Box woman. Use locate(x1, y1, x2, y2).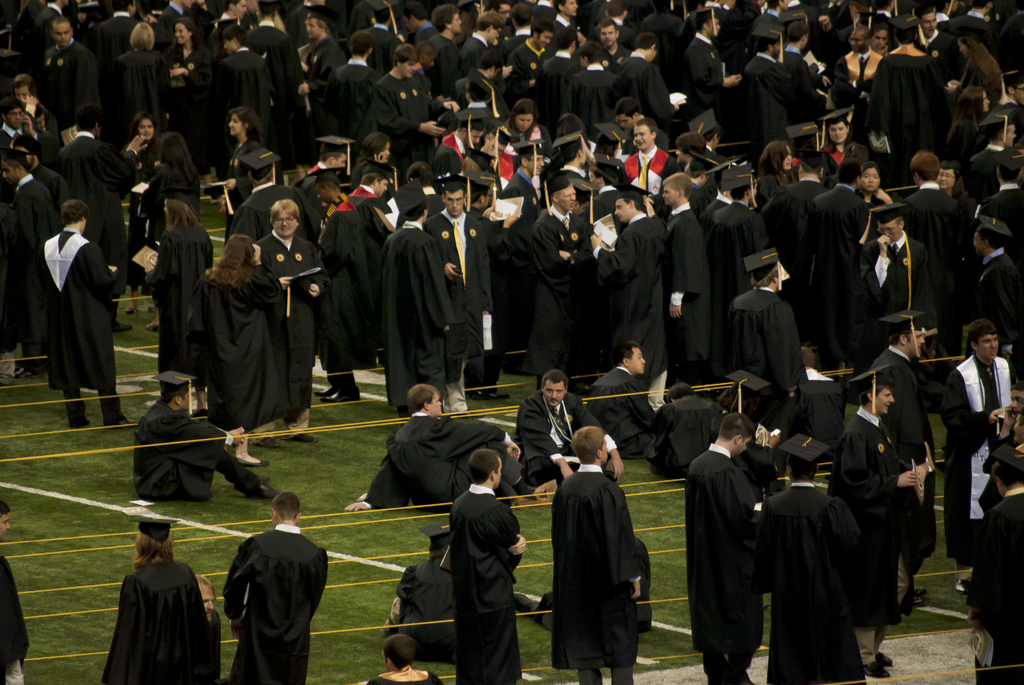
locate(956, 25, 1004, 104).
